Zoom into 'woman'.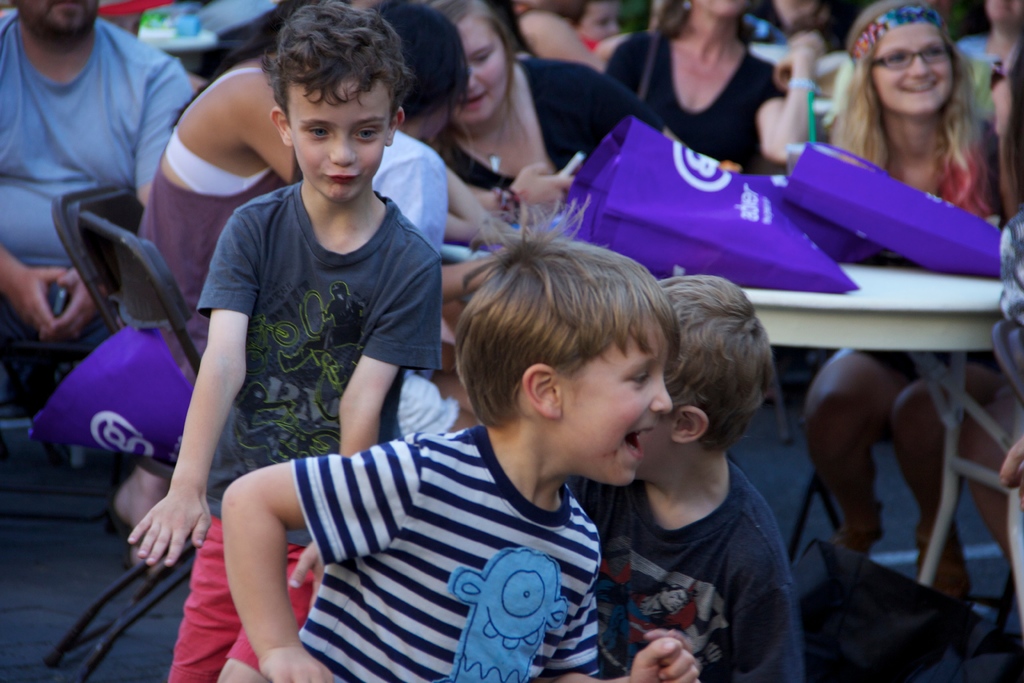
Zoom target: (133, 0, 506, 449).
